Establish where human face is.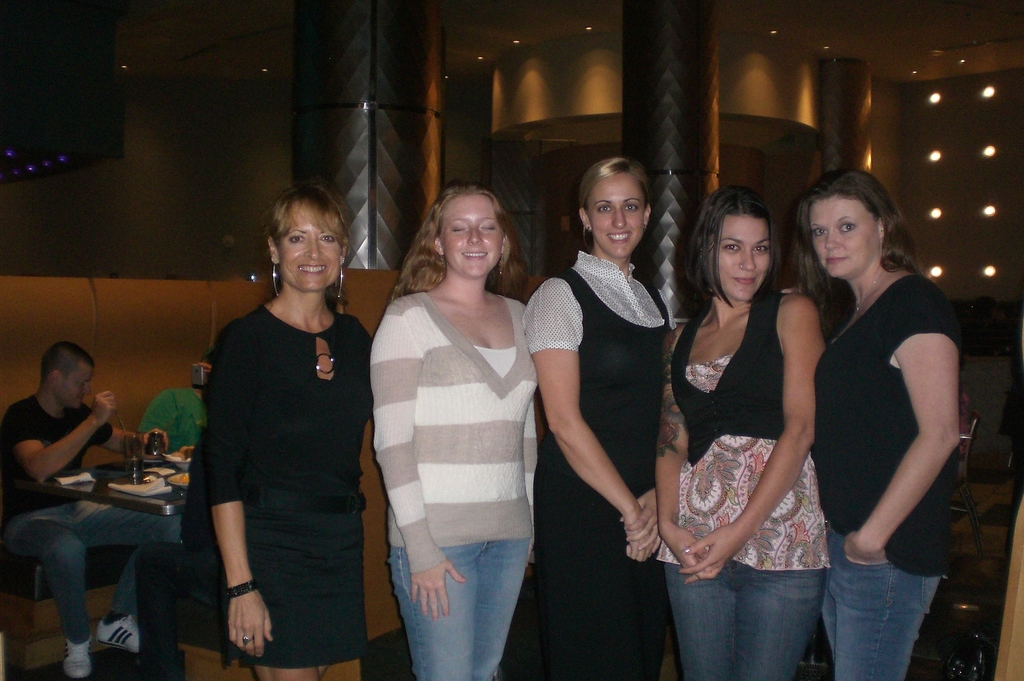
Established at locate(63, 363, 93, 406).
